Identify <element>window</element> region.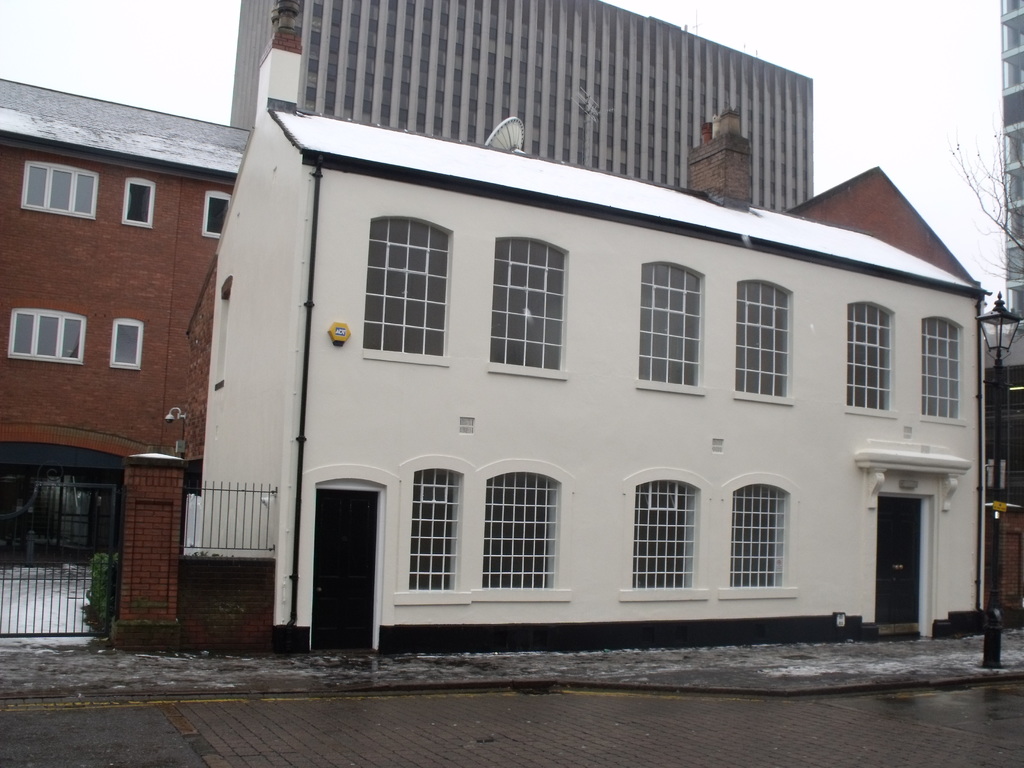
Region: {"x1": 477, "y1": 231, "x2": 568, "y2": 390}.
